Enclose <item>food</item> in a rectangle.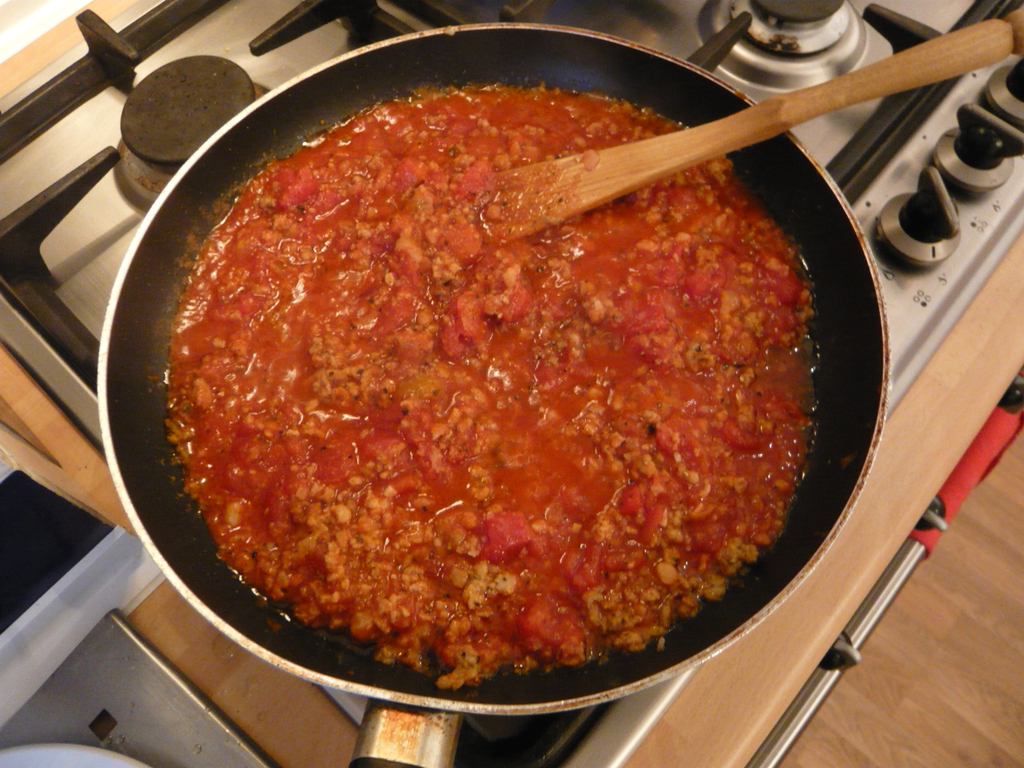
[left=201, top=104, right=799, bottom=667].
